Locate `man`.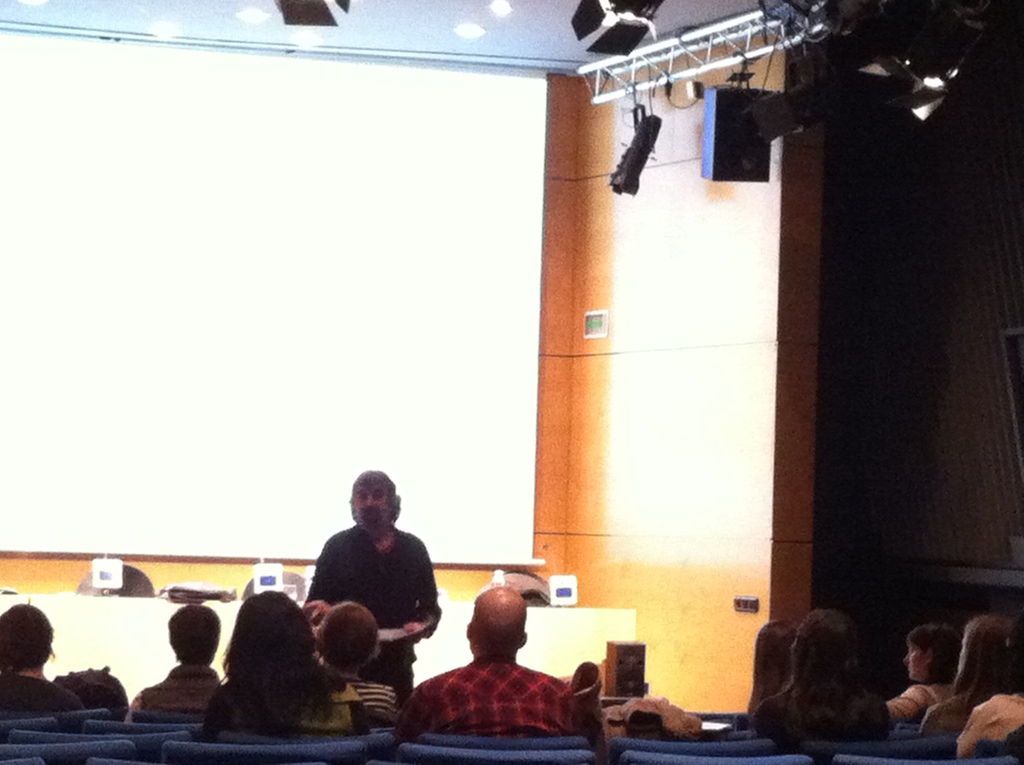
Bounding box: [296, 485, 451, 680].
